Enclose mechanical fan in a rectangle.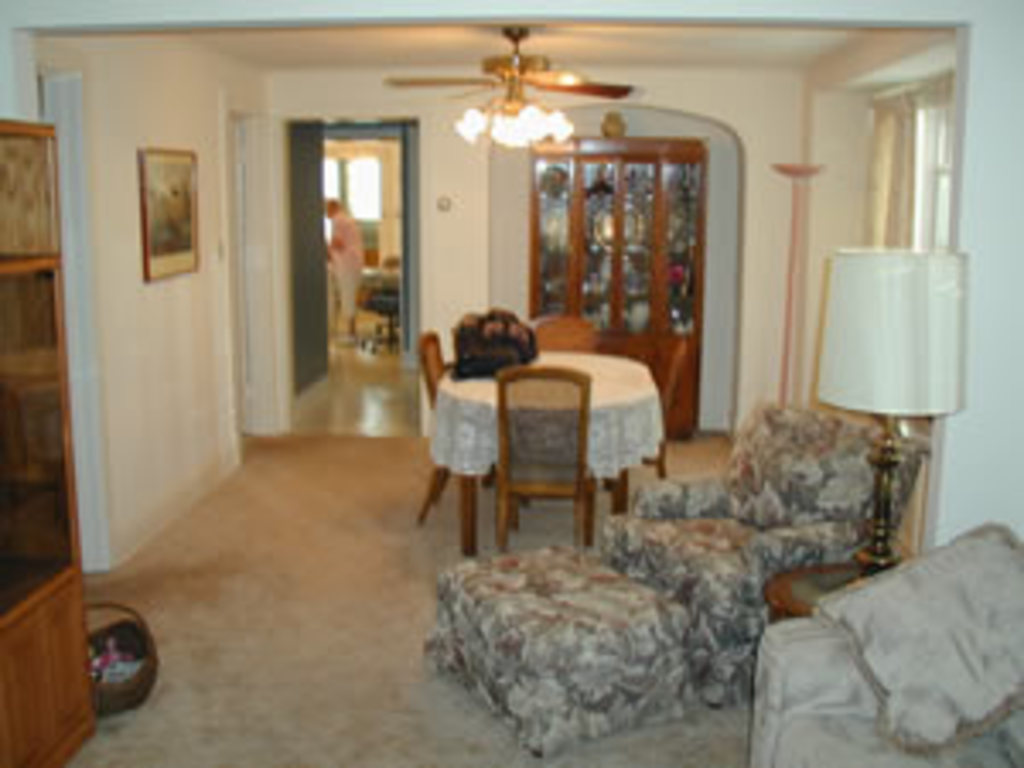
[382, 27, 642, 150].
